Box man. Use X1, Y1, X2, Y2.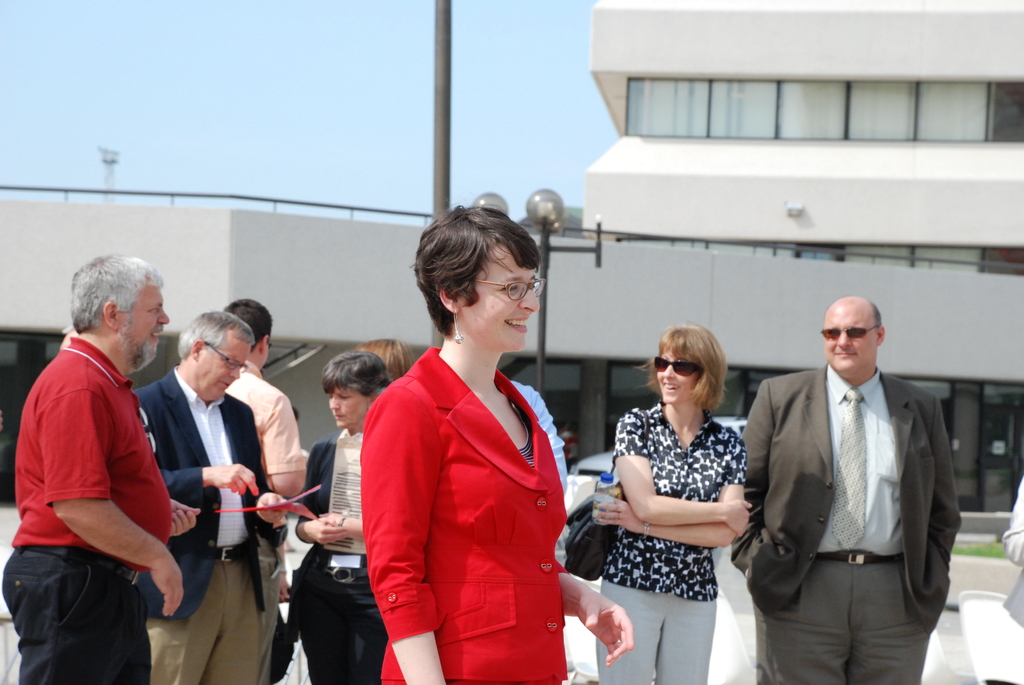
223, 298, 313, 684.
